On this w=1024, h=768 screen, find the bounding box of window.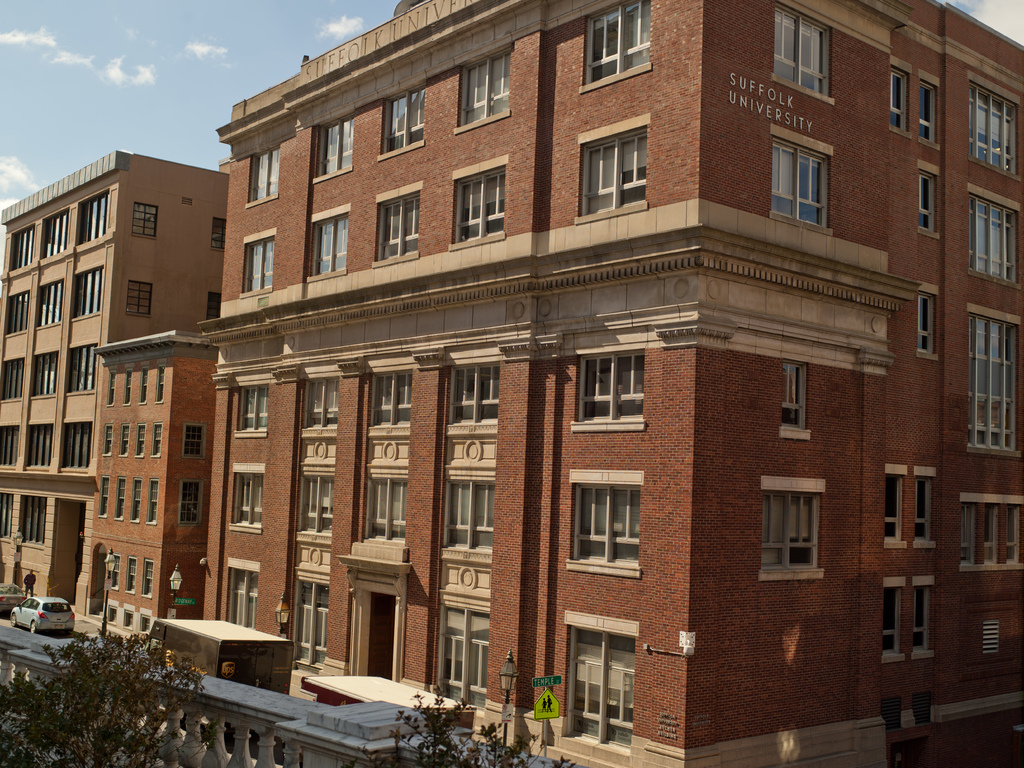
Bounding box: 370, 192, 420, 268.
